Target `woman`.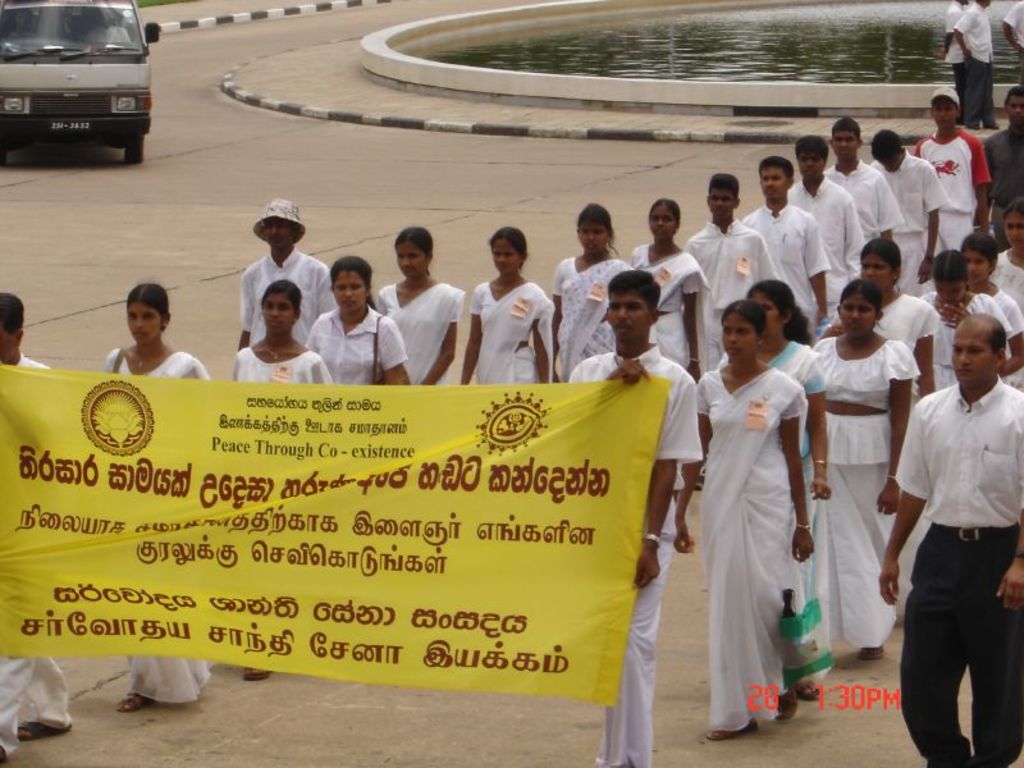
Target region: detection(463, 224, 554, 384).
